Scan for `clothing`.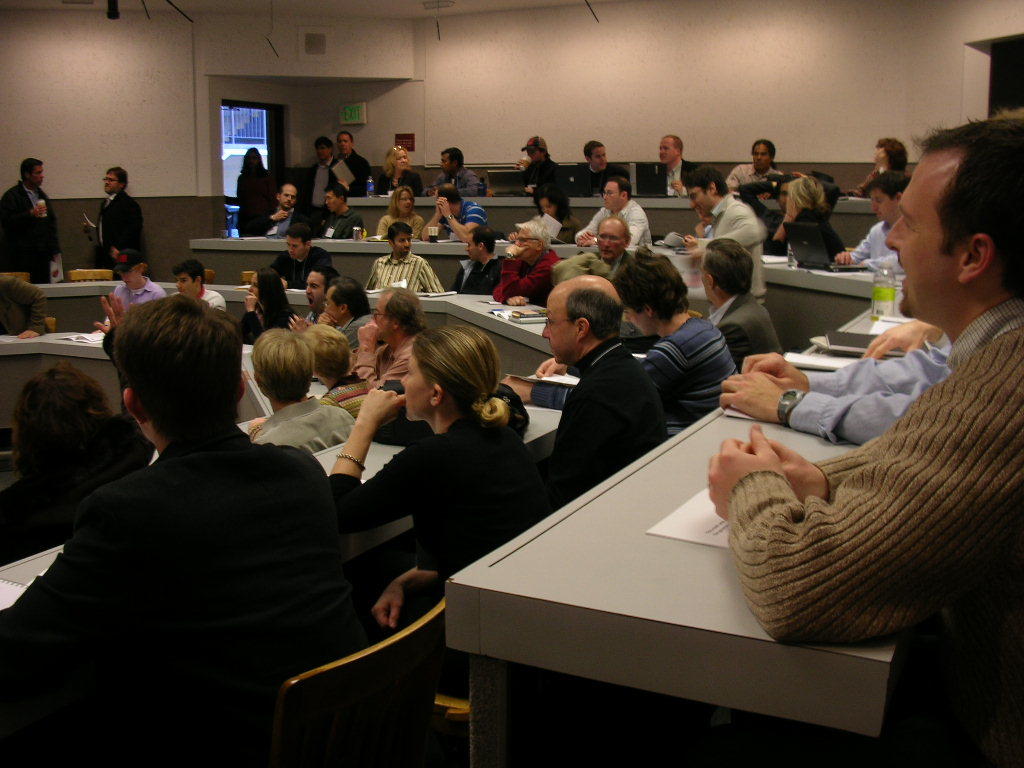
Scan result: select_region(699, 190, 761, 253).
